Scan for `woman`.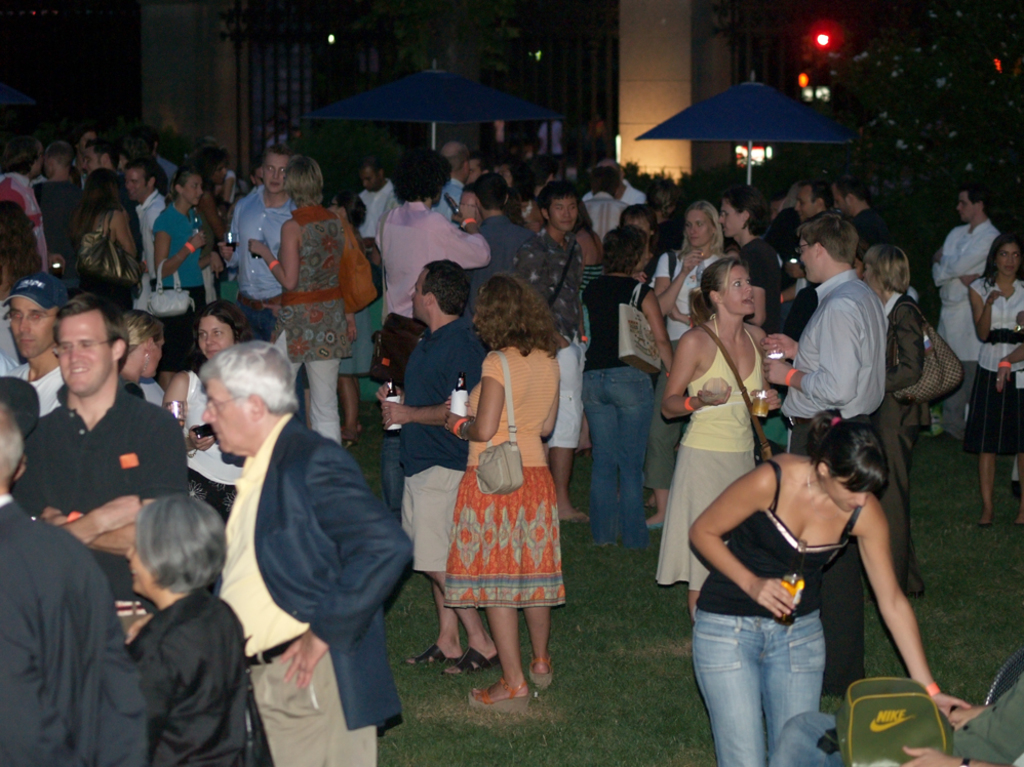
Scan result: 122 494 254 766.
